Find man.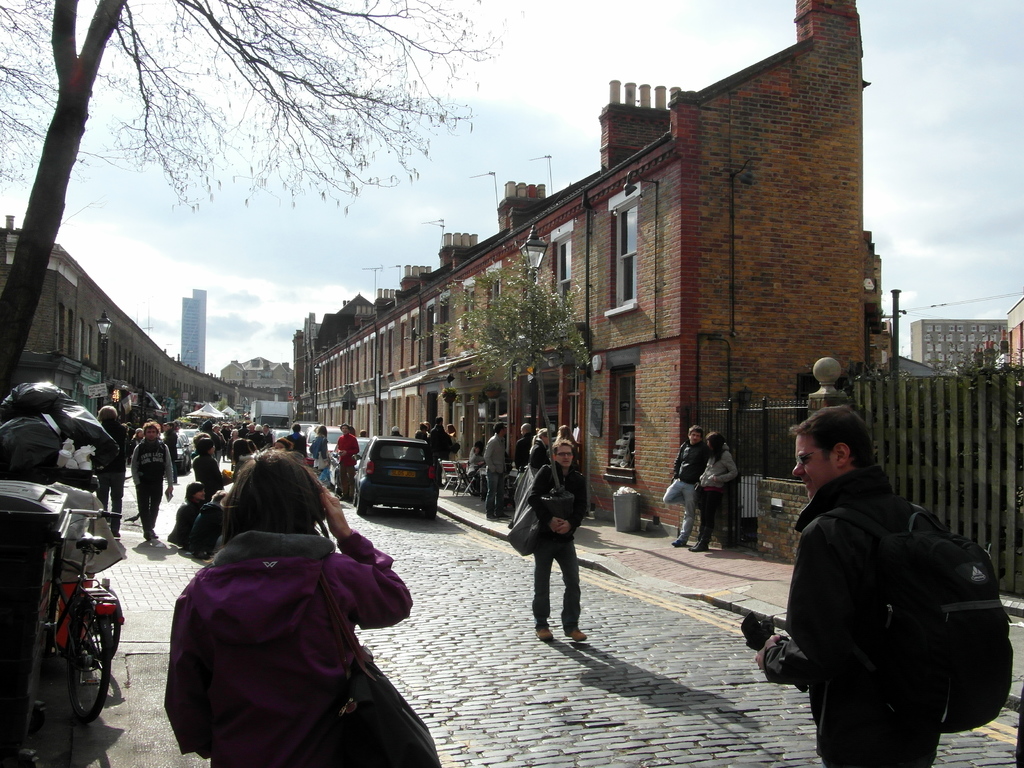
[left=514, top=420, right=534, bottom=473].
